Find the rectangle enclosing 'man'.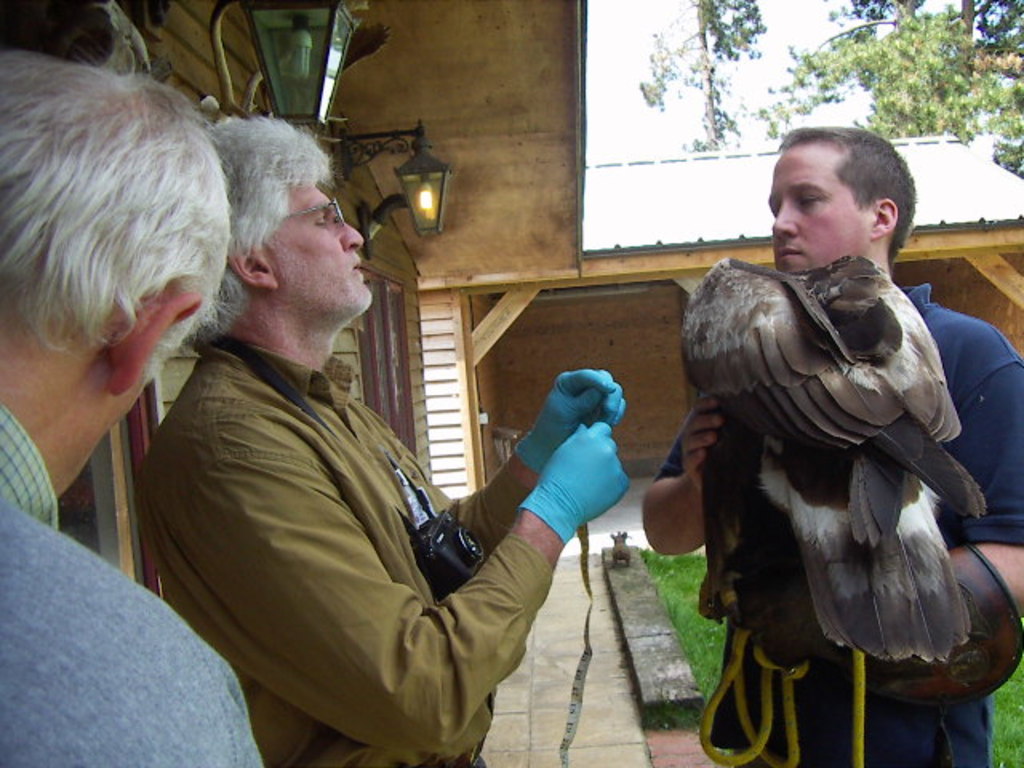
l=122, t=109, r=643, b=766.
